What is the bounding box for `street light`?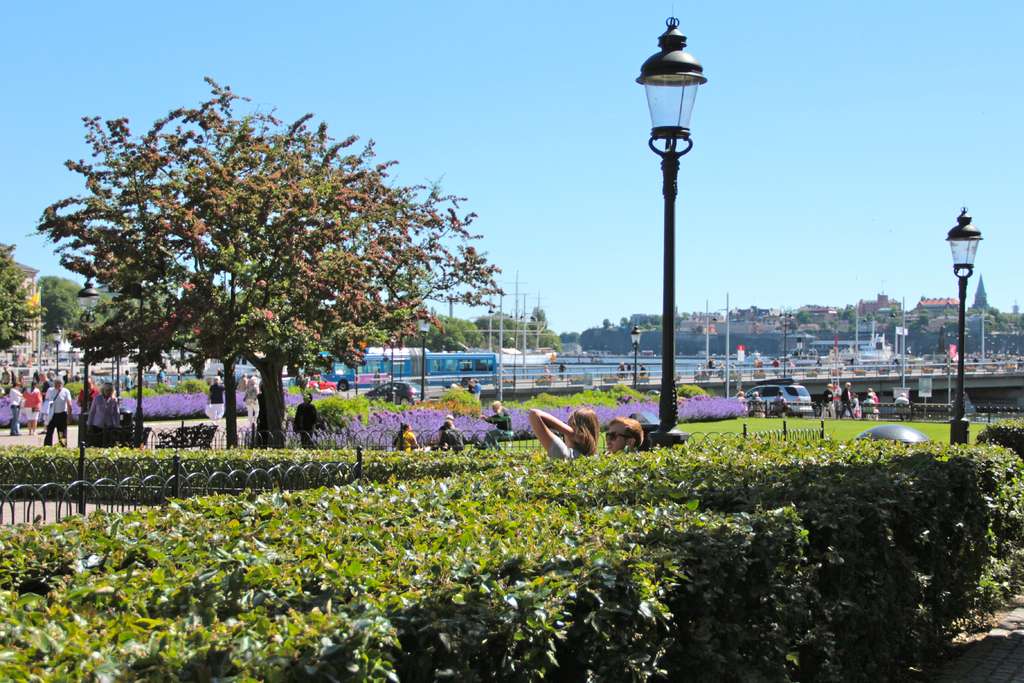
<box>942,204,987,441</box>.
